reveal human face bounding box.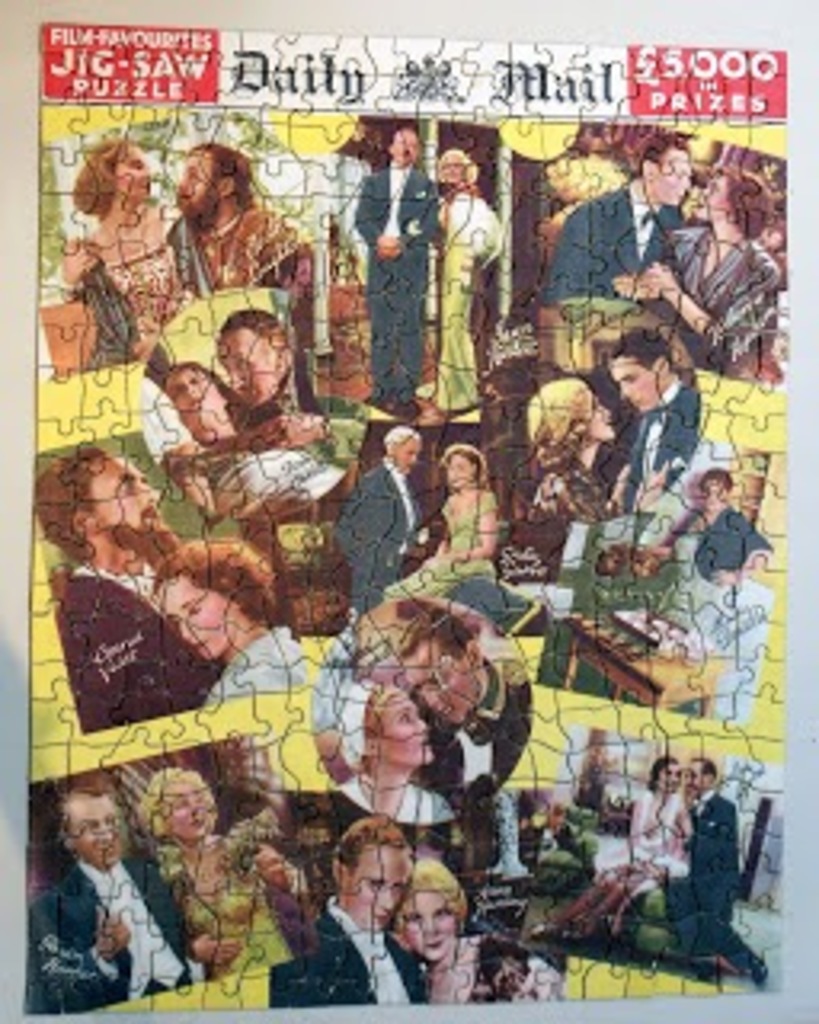
Revealed: x1=397 y1=627 x2=486 y2=720.
